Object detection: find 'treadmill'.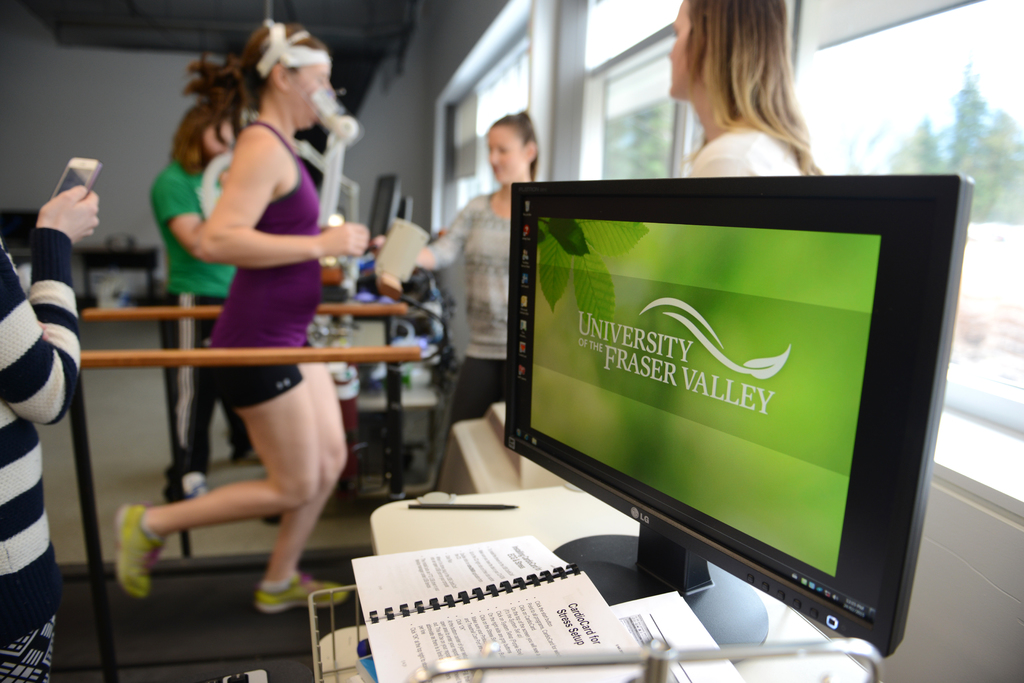
detection(141, 164, 416, 540).
